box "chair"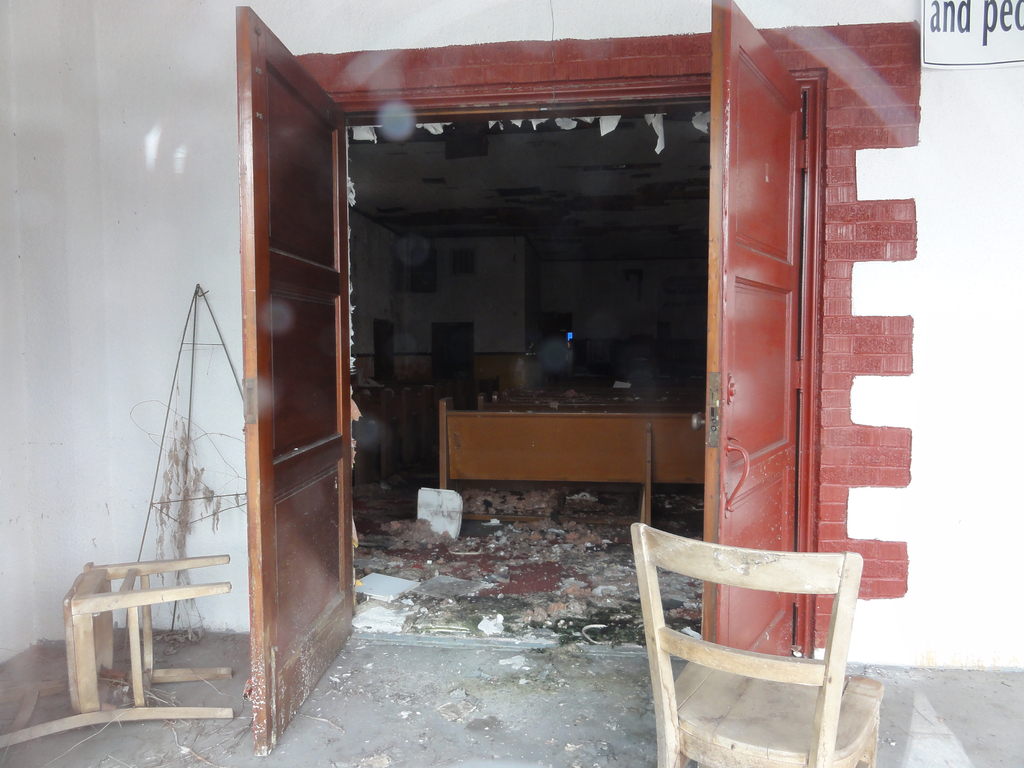
0,552,232,746
